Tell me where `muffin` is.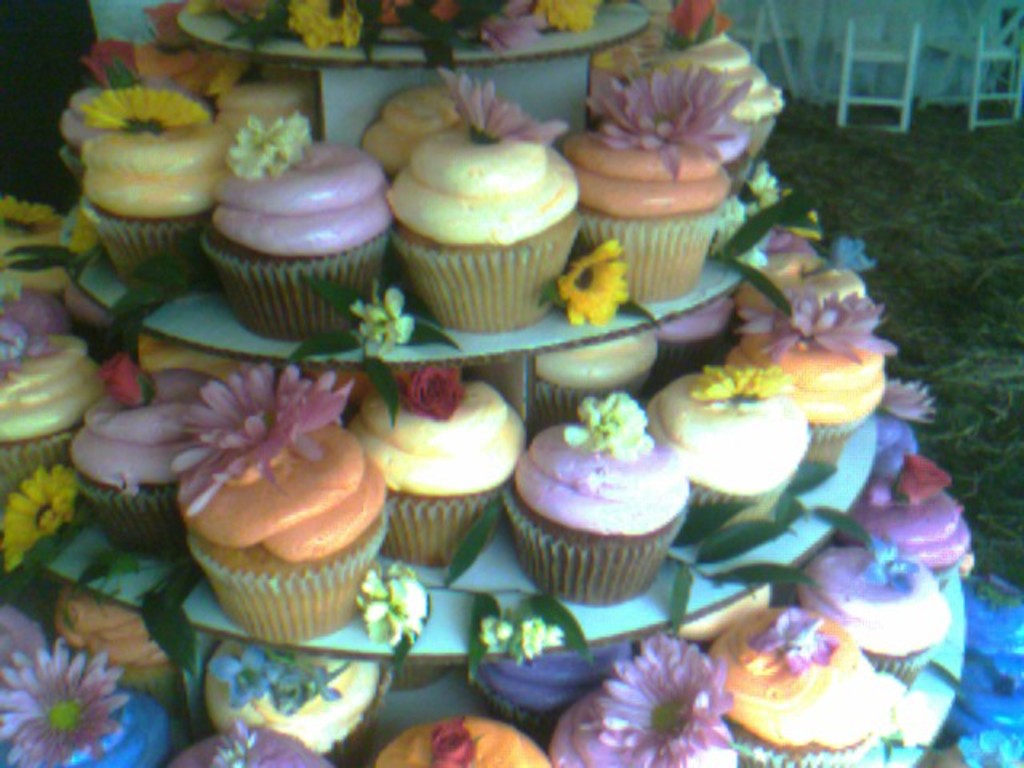
`muffin` is at select_region(368, 117, 589, 349).
